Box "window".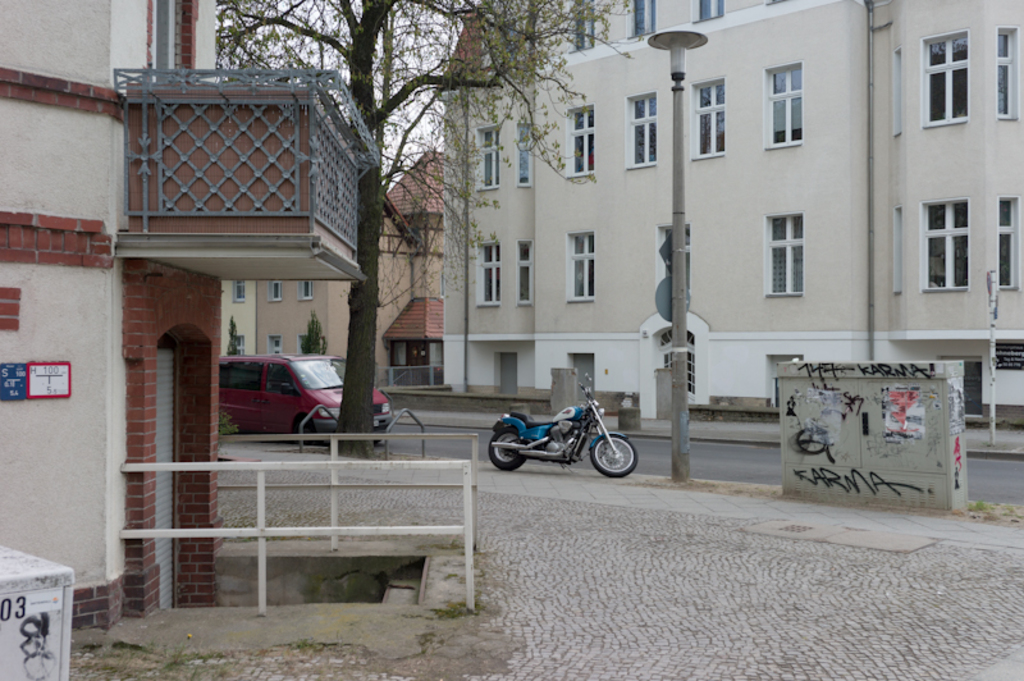
rect(995, 339, 1023, 381).
